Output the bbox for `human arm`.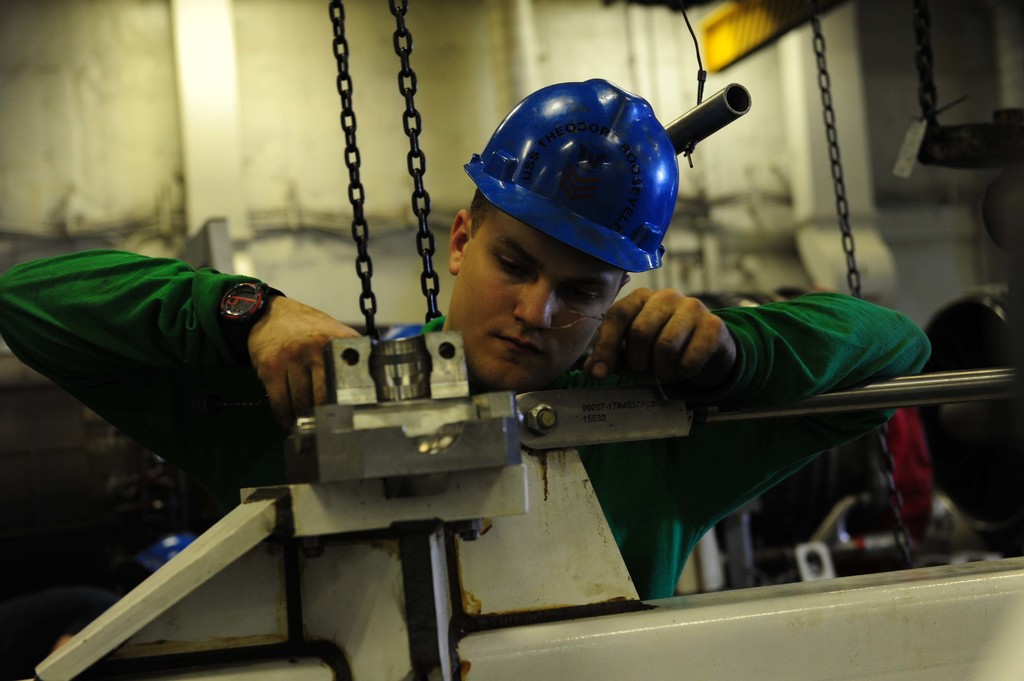
BBox(0, 247, 385, 467).
